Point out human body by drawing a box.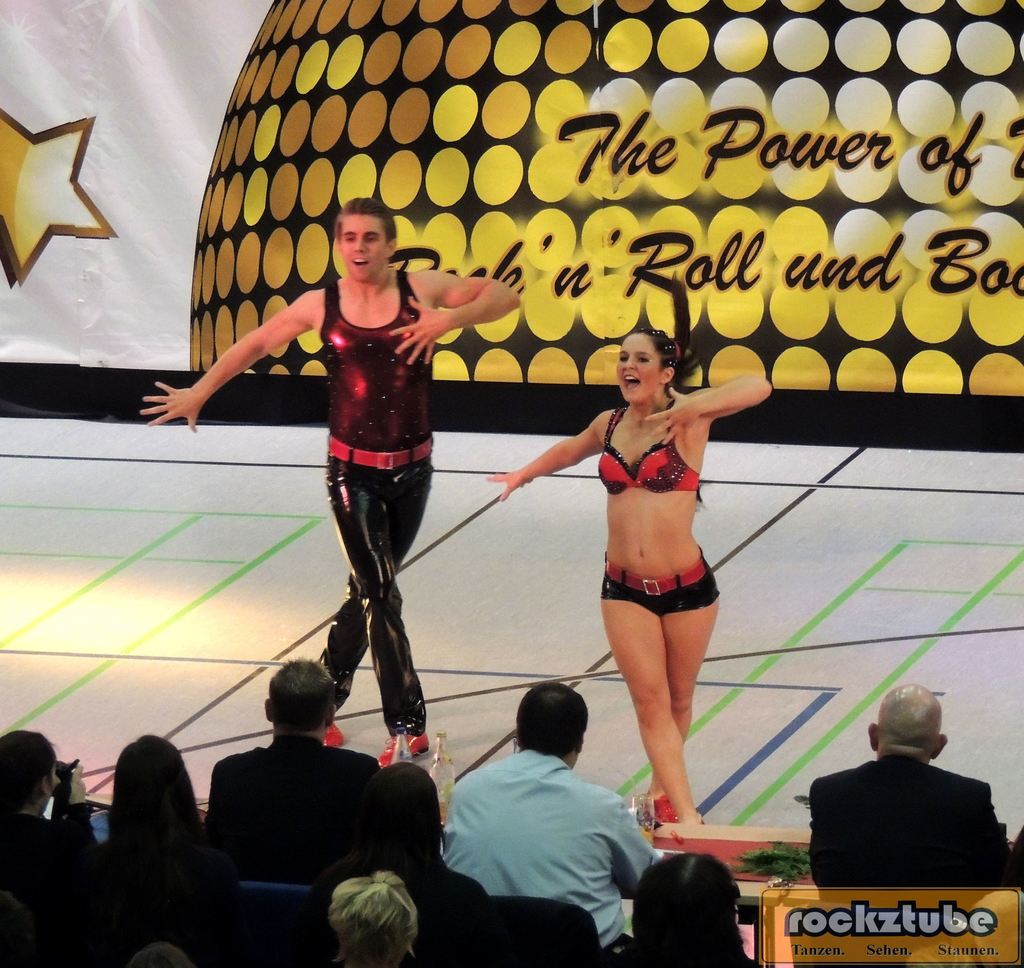
{"x1": 140, "y1": 266, "x2": 529, "y2": 764}.
